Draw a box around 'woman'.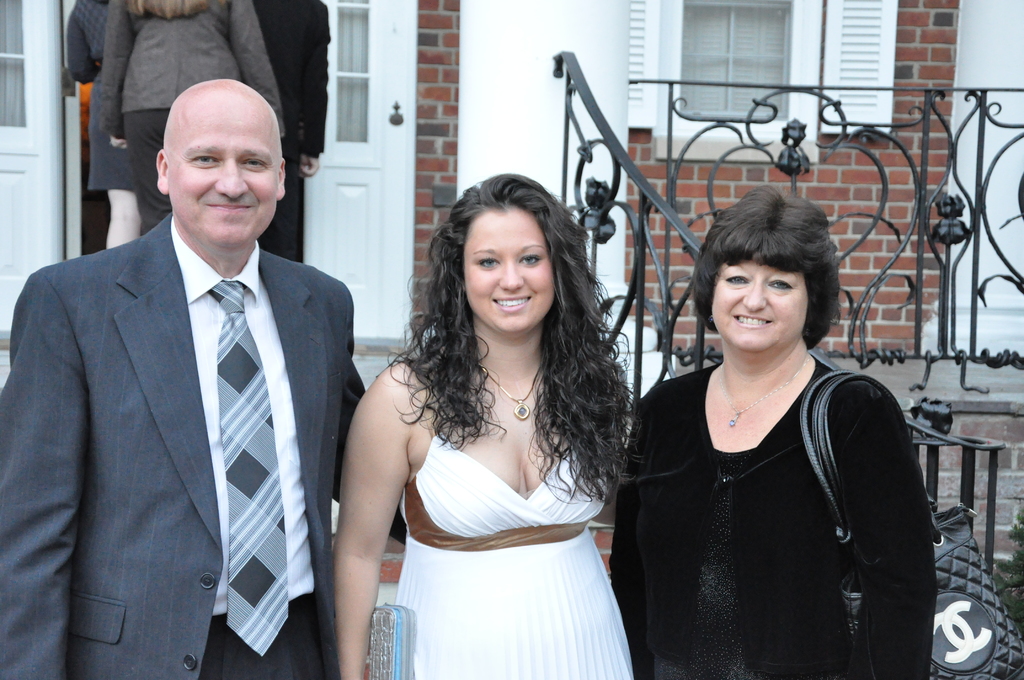
{"left": 607, "top": 187, "right": 942, "bottom": 679}.
